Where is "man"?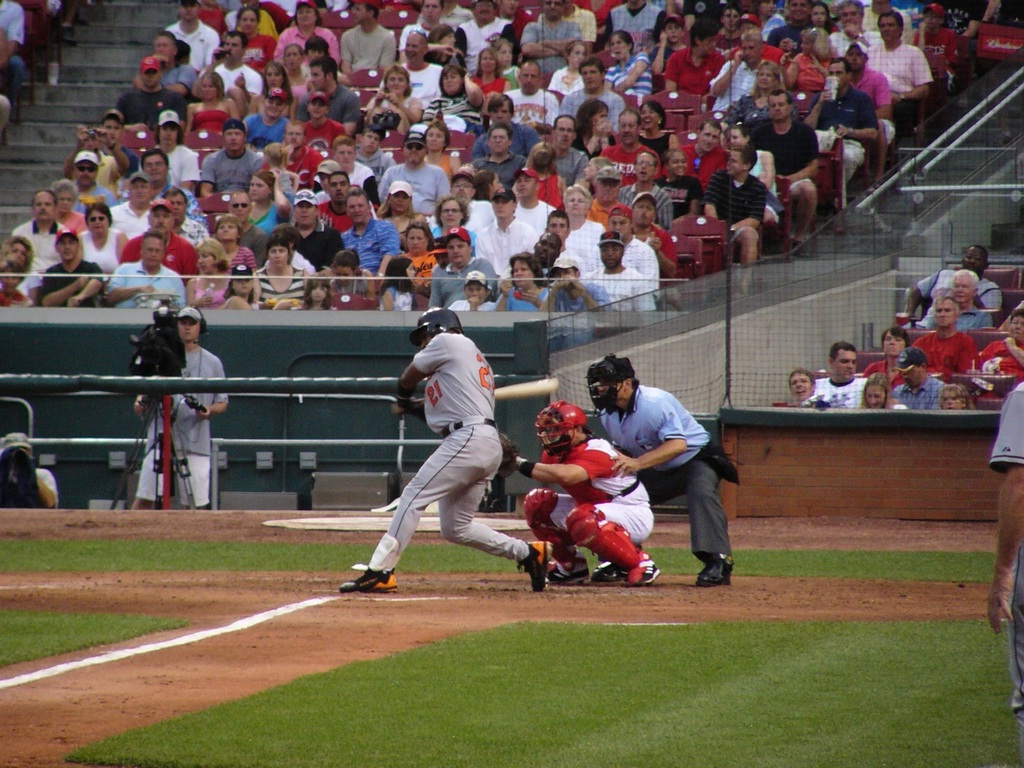
bbox(237, 86, 291, 144).
